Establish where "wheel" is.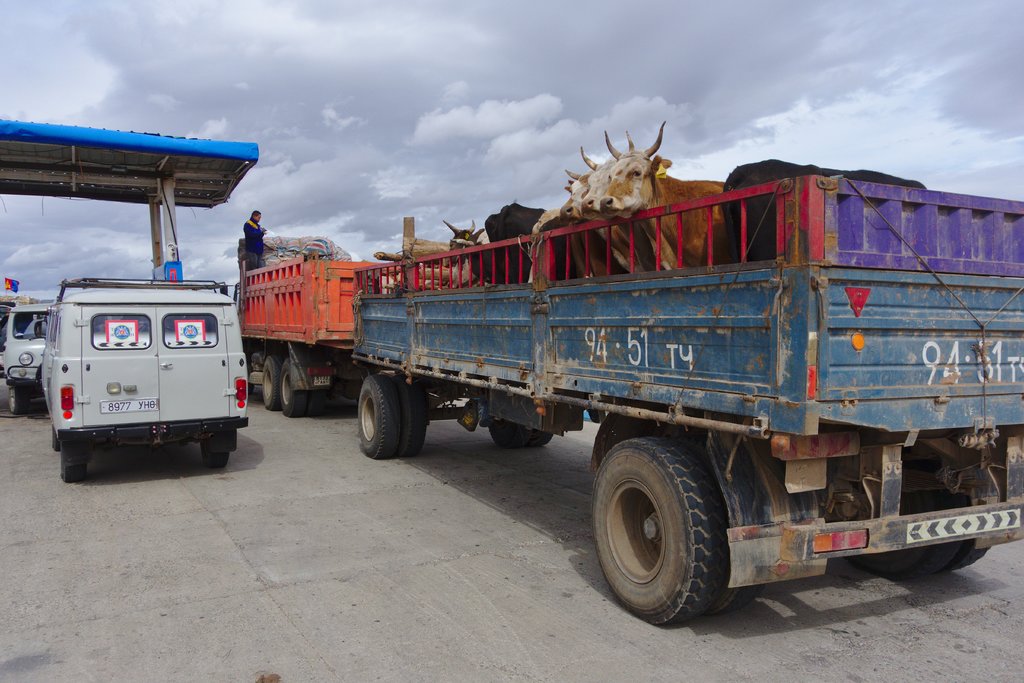
Established at [57, 452, 96, 484].
